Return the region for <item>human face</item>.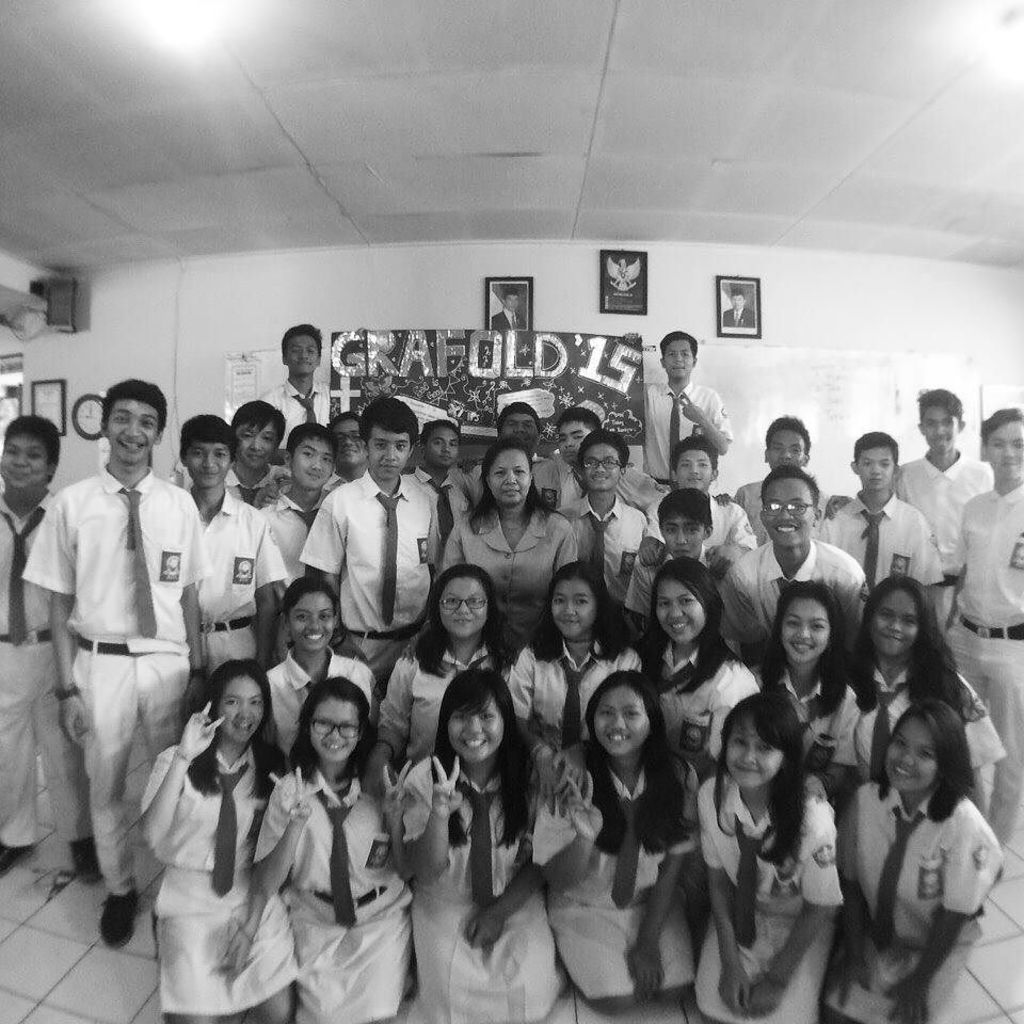
pyautogui.locateOnScreen(439, 576, 490, 640).
